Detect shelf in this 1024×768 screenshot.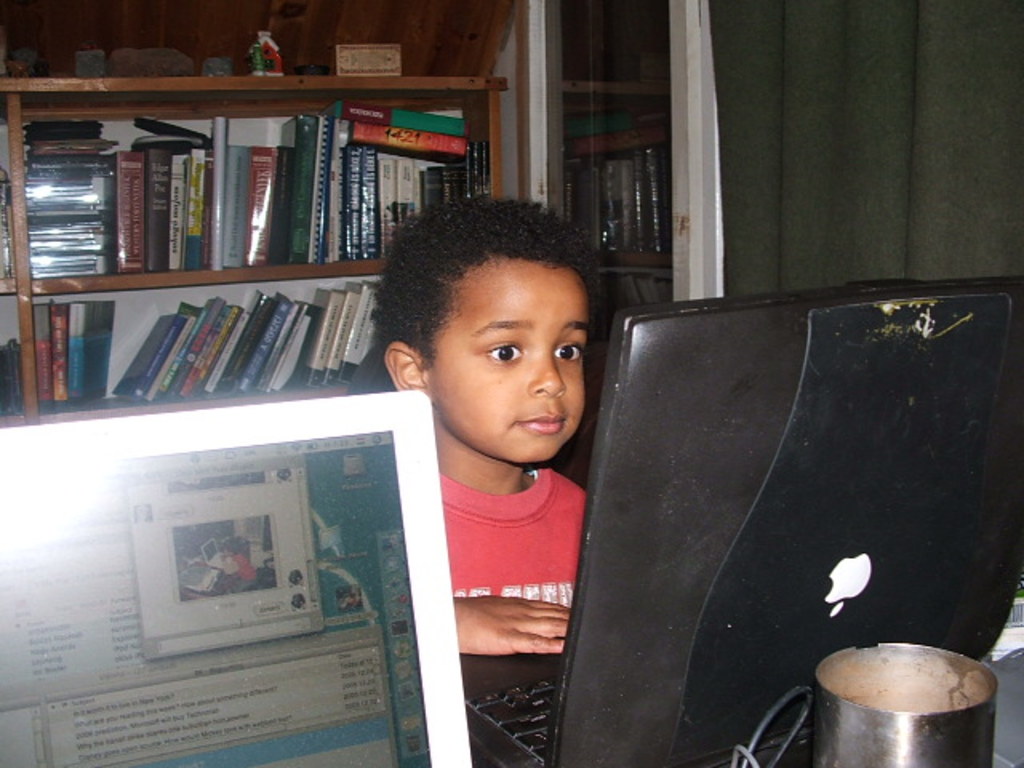
Detection: <bbox>18, 104, 448, 429</bbox>.
